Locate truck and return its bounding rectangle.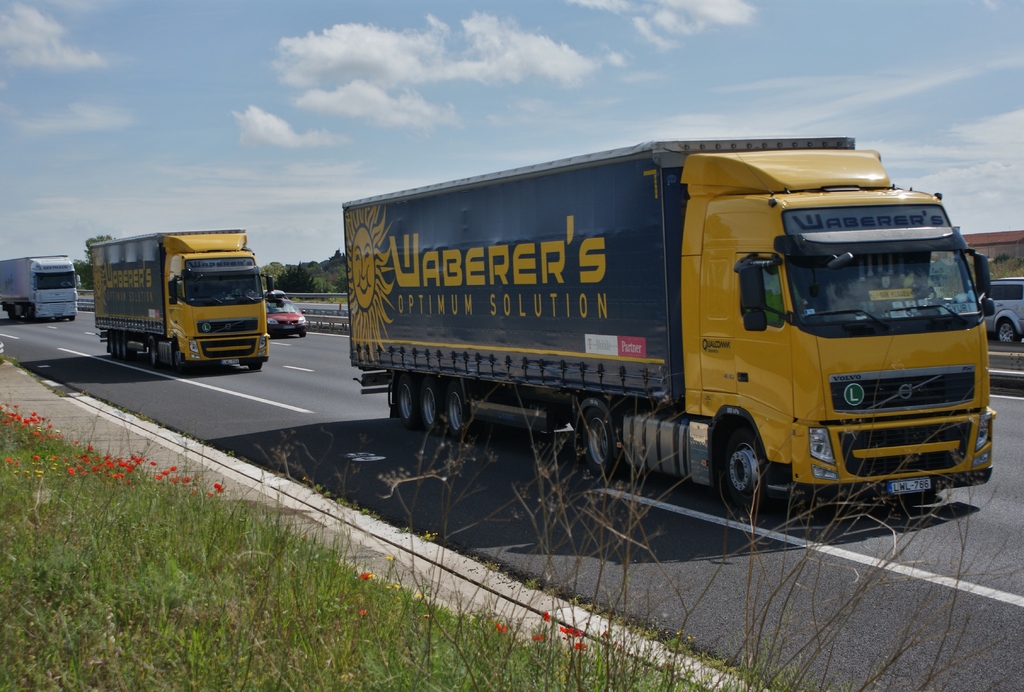
{"left": 0, "top": 253, "right": 84, "bottom": 322}.
